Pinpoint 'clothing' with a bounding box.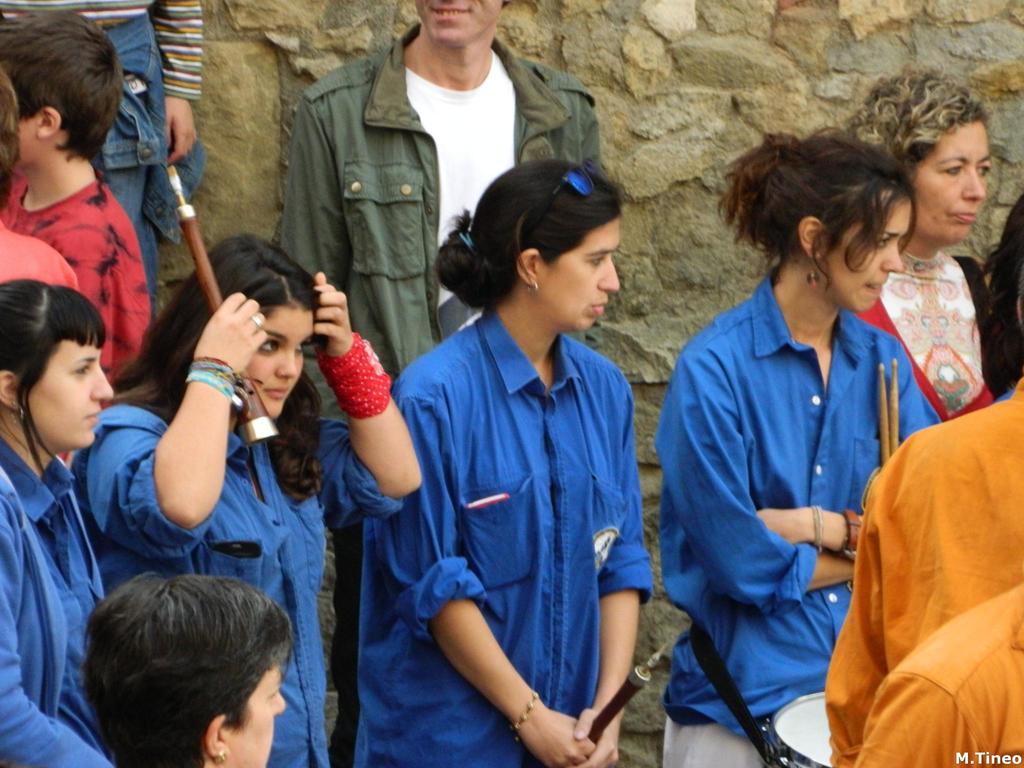
bbox=(0, 431, 109, 767).
